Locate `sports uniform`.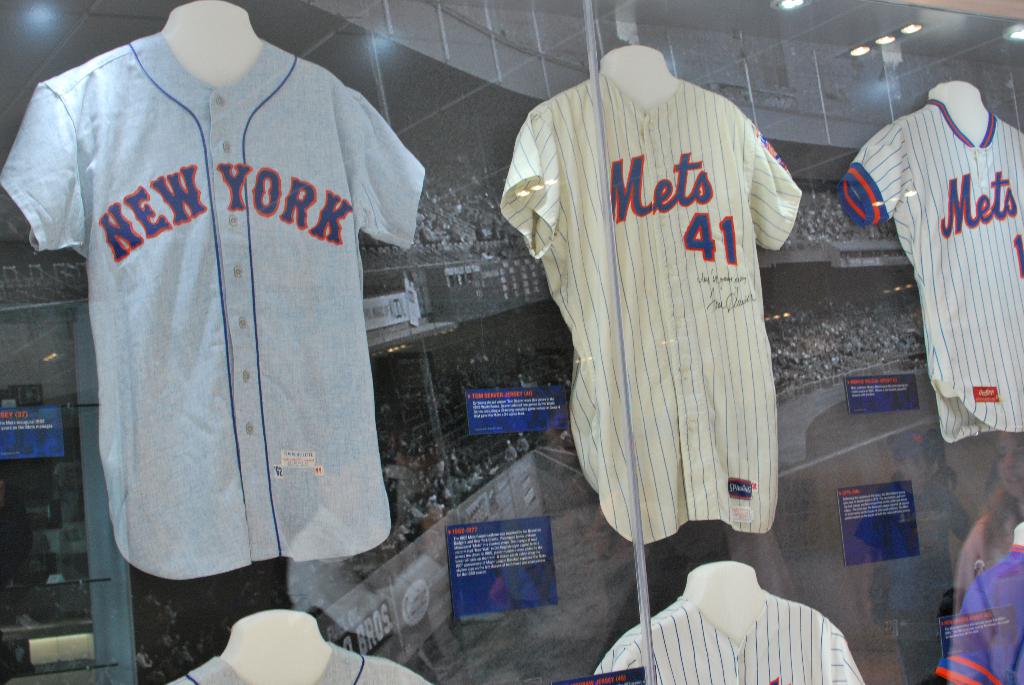
Bounding box: [x1=594, y1=599, x2=863, y2=684].
